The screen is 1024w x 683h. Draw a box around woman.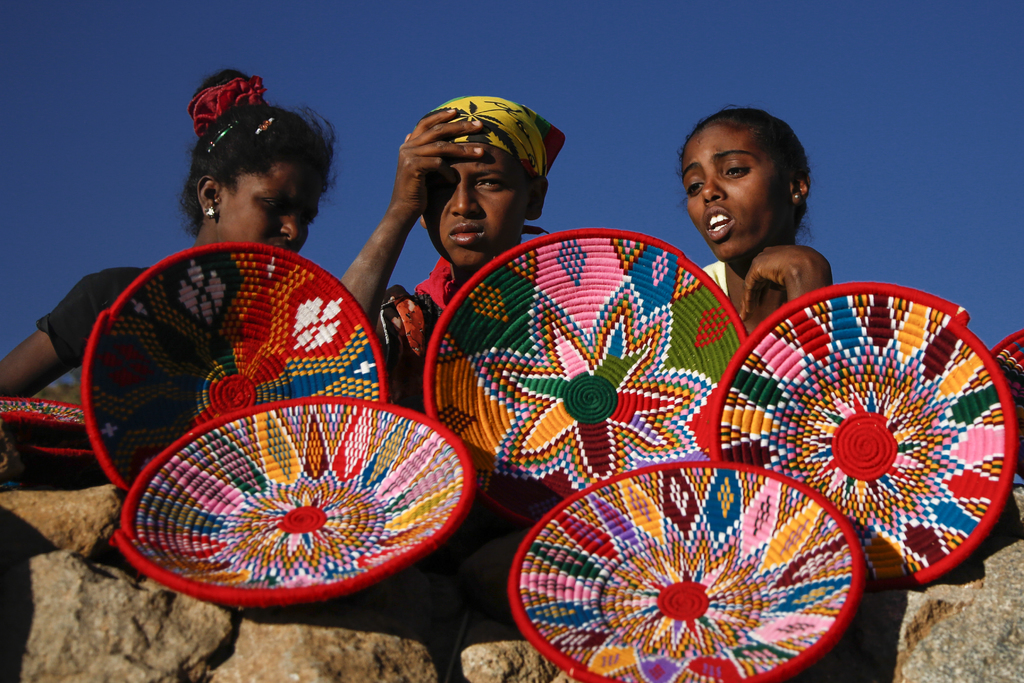
bbox=[341, 94, 565, 406].
